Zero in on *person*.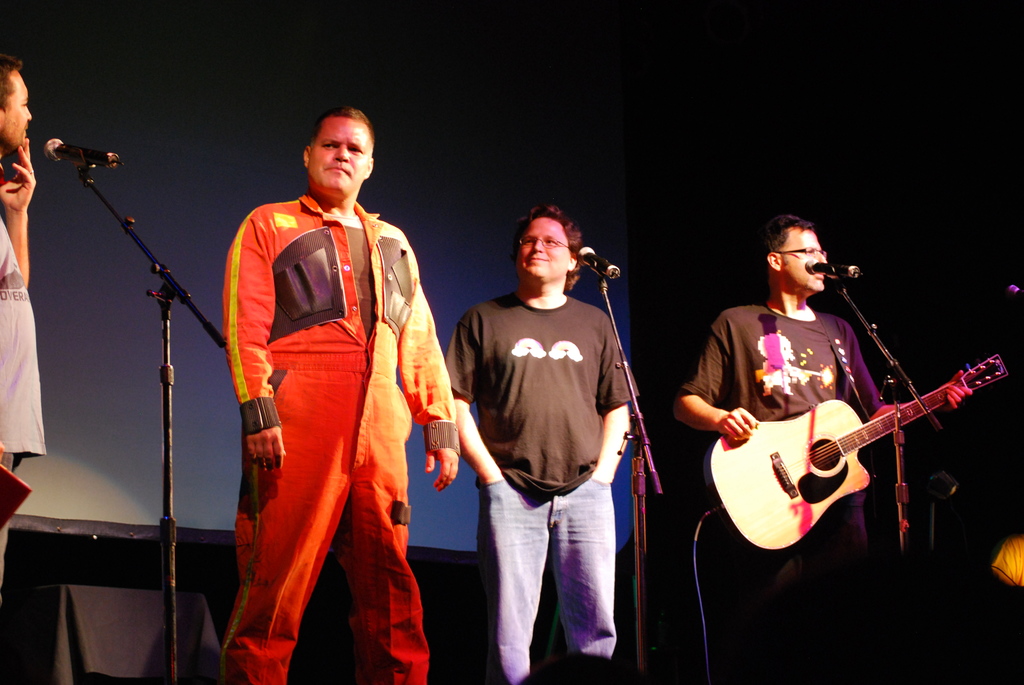
Zeroed in: (441, 200, 640, 684).
